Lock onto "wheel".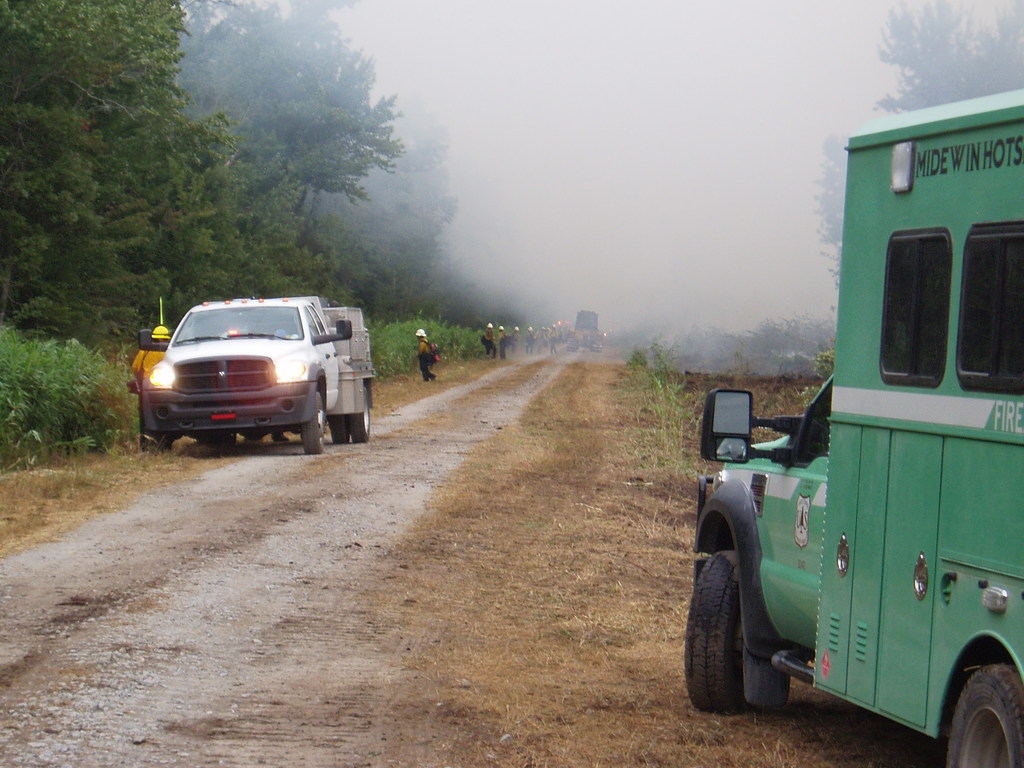
Locked: 303/394/323/455.
